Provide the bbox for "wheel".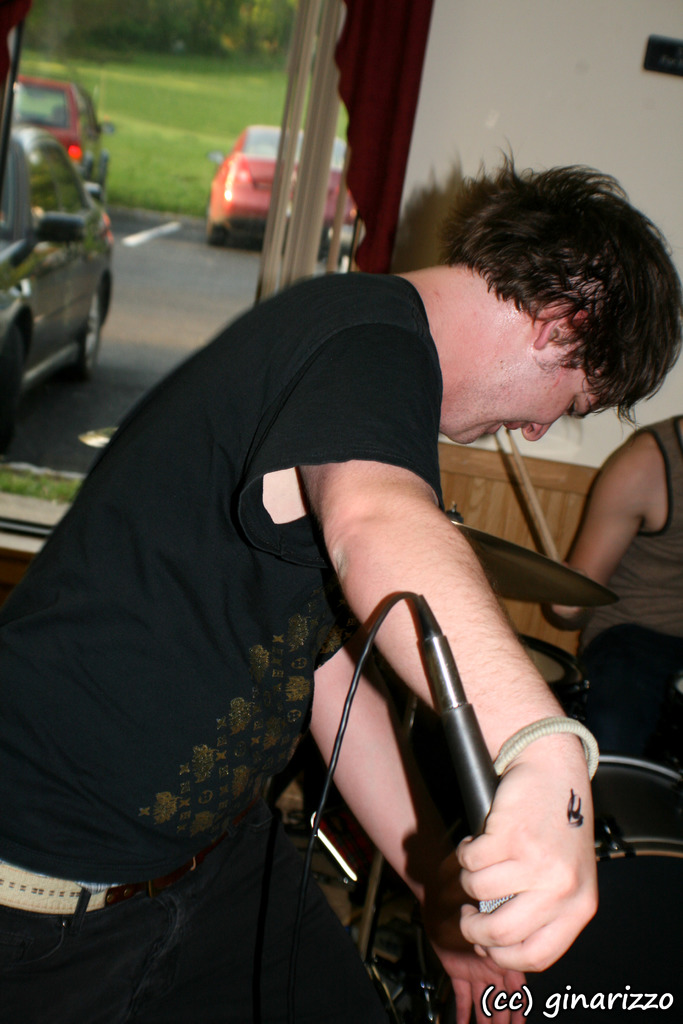
x1=2 y1=325 x2=27 y2=449.
